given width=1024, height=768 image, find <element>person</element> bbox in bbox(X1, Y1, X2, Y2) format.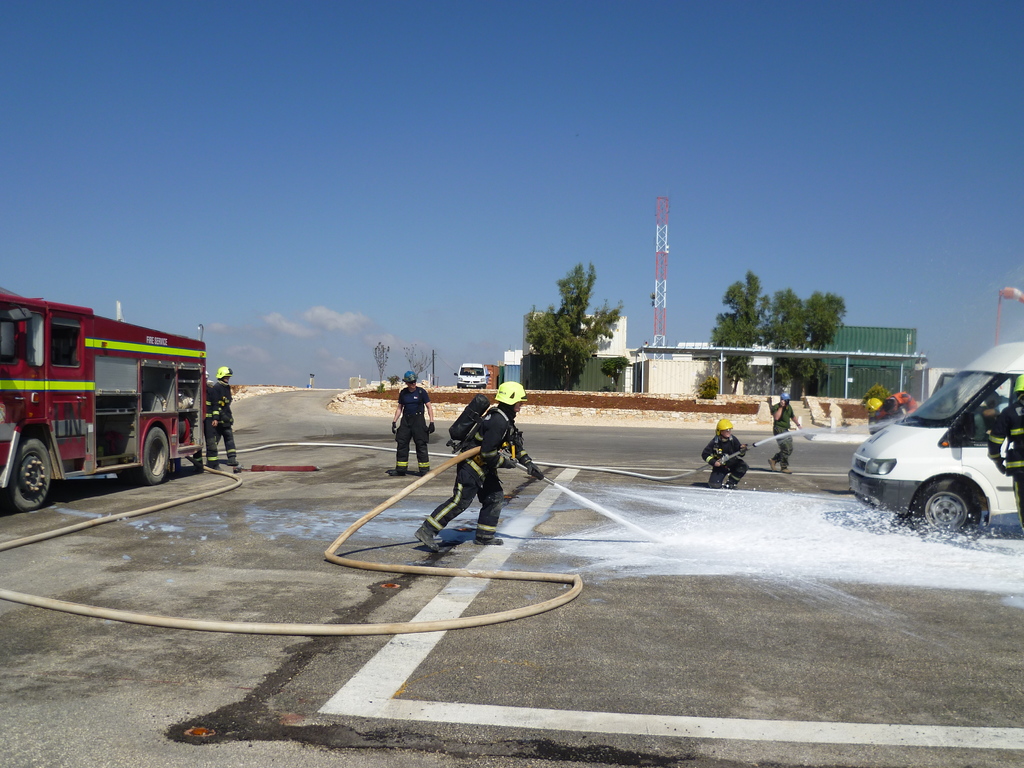
bbox(392, 367, 438, 478).
